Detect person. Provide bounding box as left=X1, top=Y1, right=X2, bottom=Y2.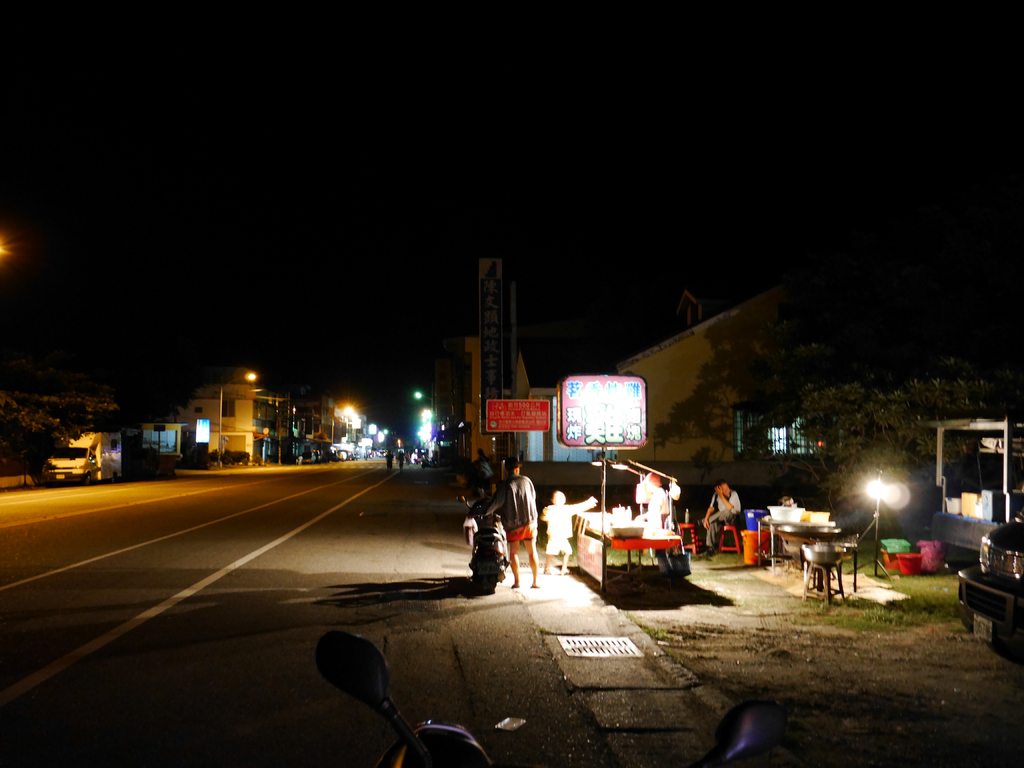
left=476, top=454, right=540, bottom=595.
